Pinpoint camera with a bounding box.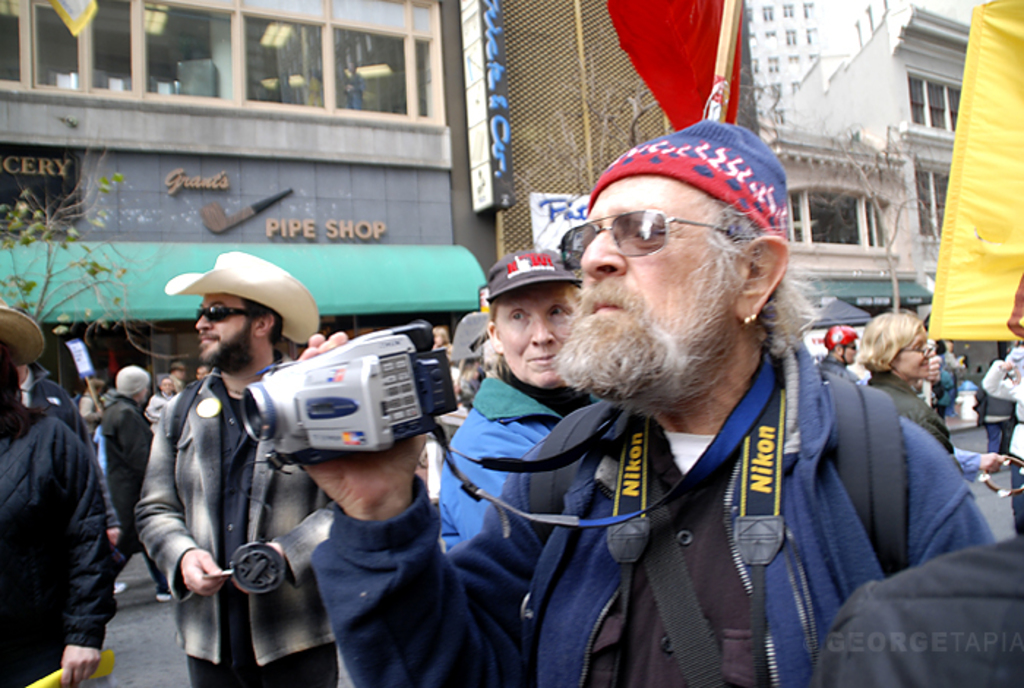
bbox(252, 328, 440, 476).
